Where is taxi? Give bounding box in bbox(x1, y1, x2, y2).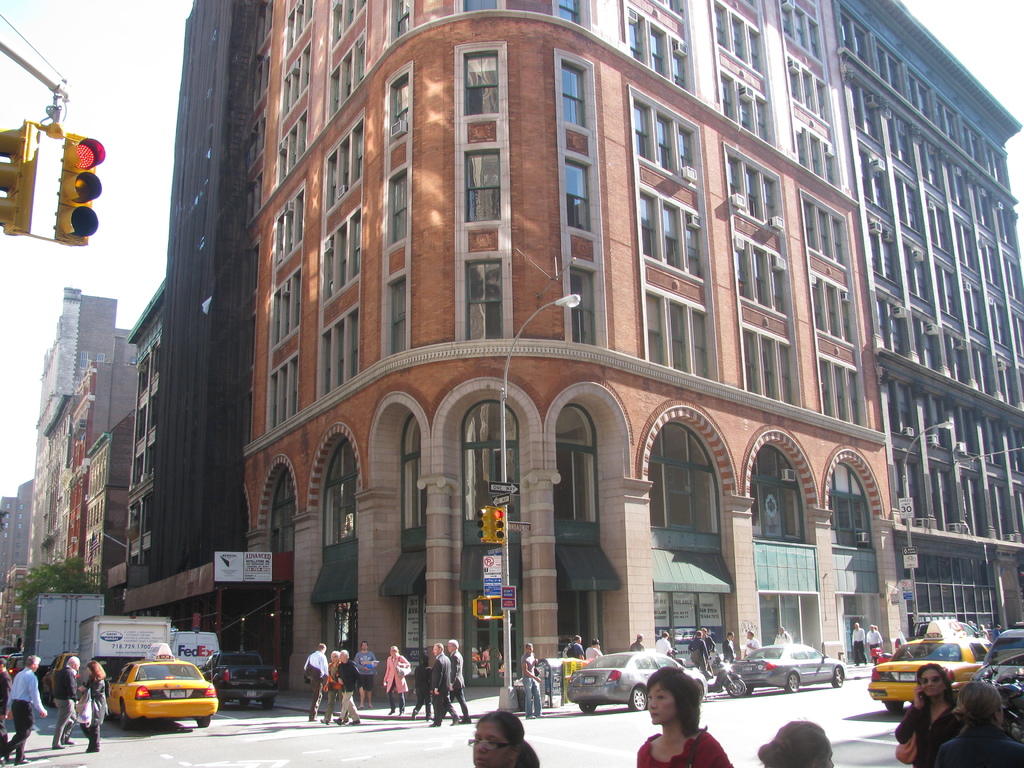
bbox(870, 617, 993, 710).
